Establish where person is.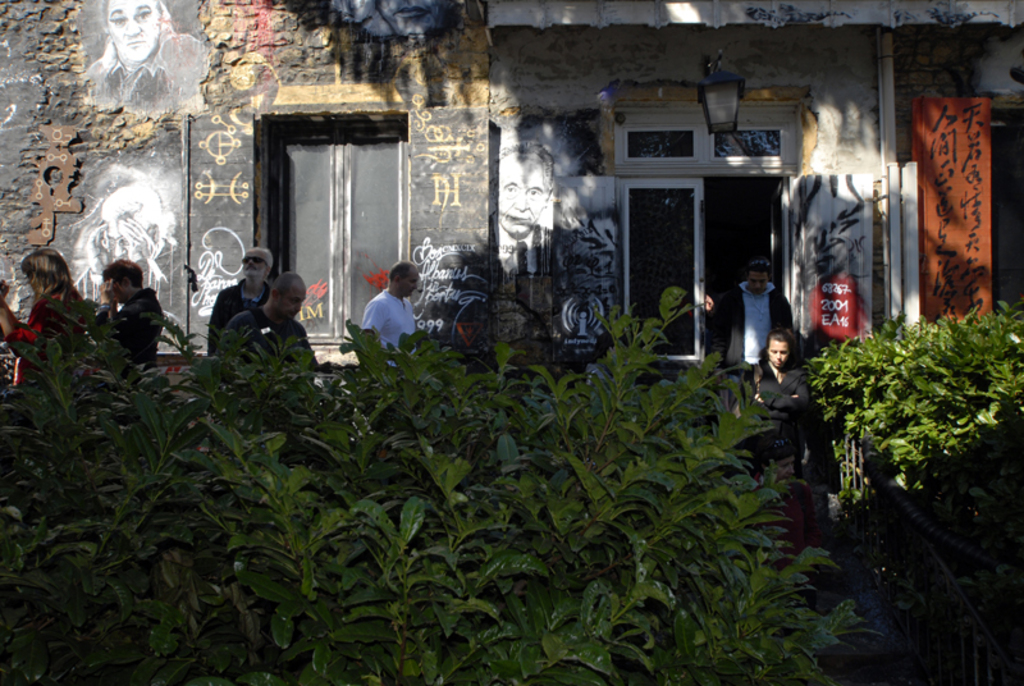
Established at (left=200, top=247, right=270, bottom=370).
